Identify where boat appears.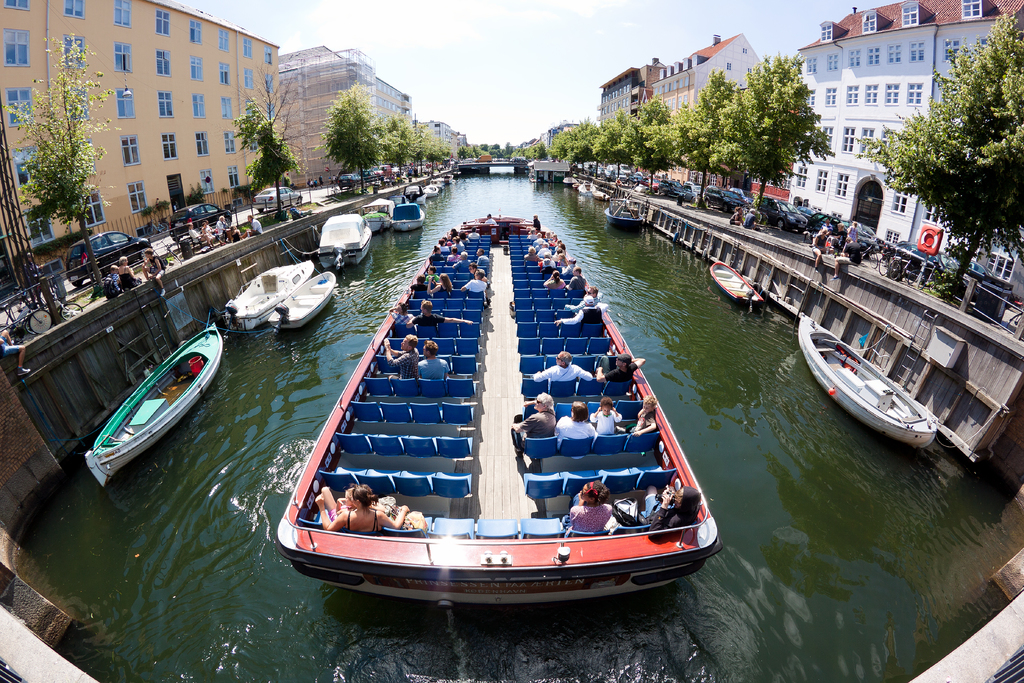
Appears at Rect(263, 210, 737, 628).
